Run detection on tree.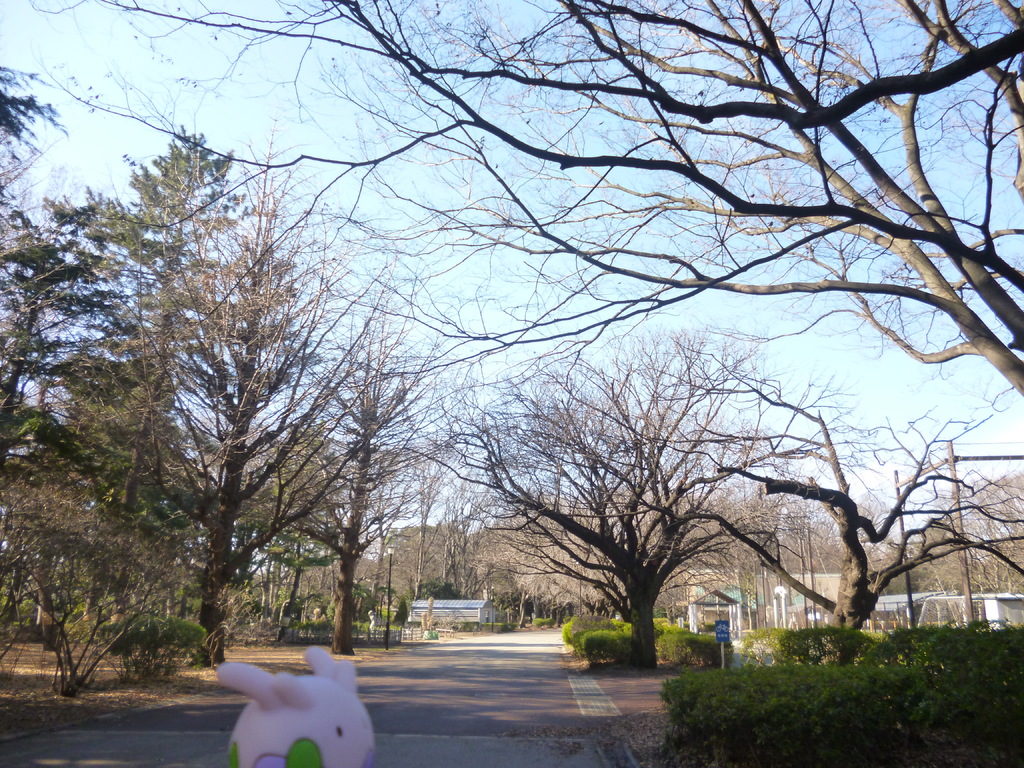
Result: 0/49/64/479.
